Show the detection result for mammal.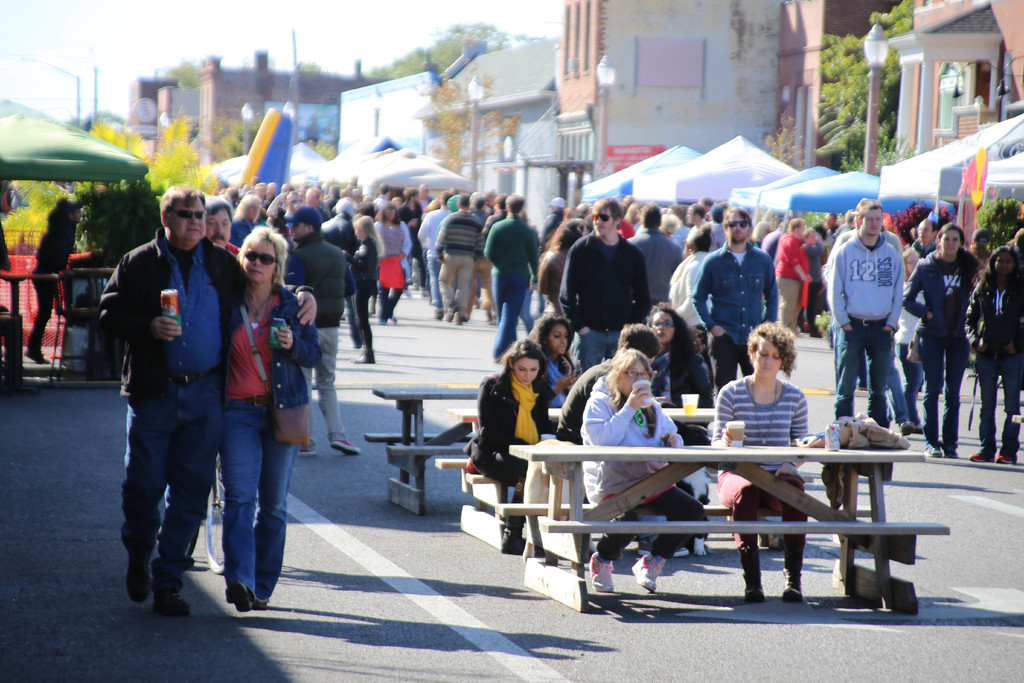
locate(120, 182, 267, 588).
